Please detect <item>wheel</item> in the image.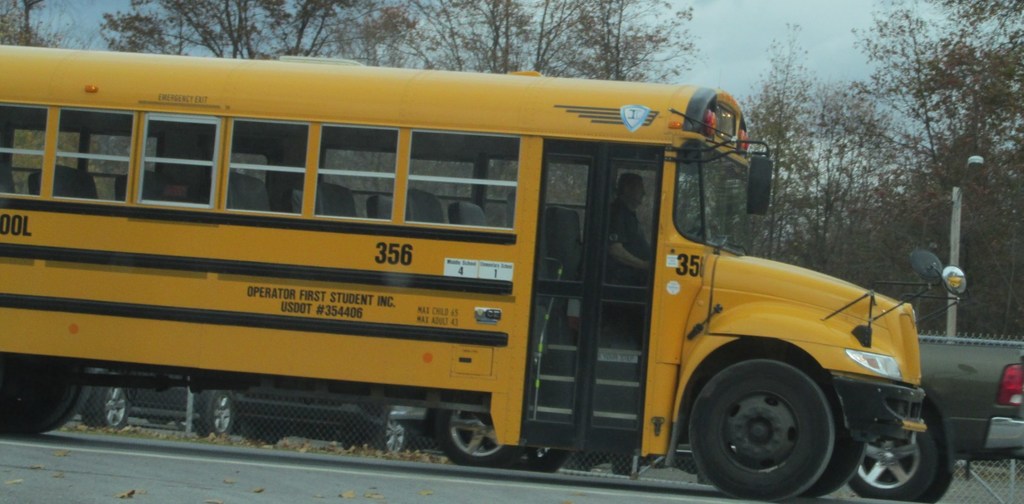
left=687, top=359, right=851, bottom=487.
